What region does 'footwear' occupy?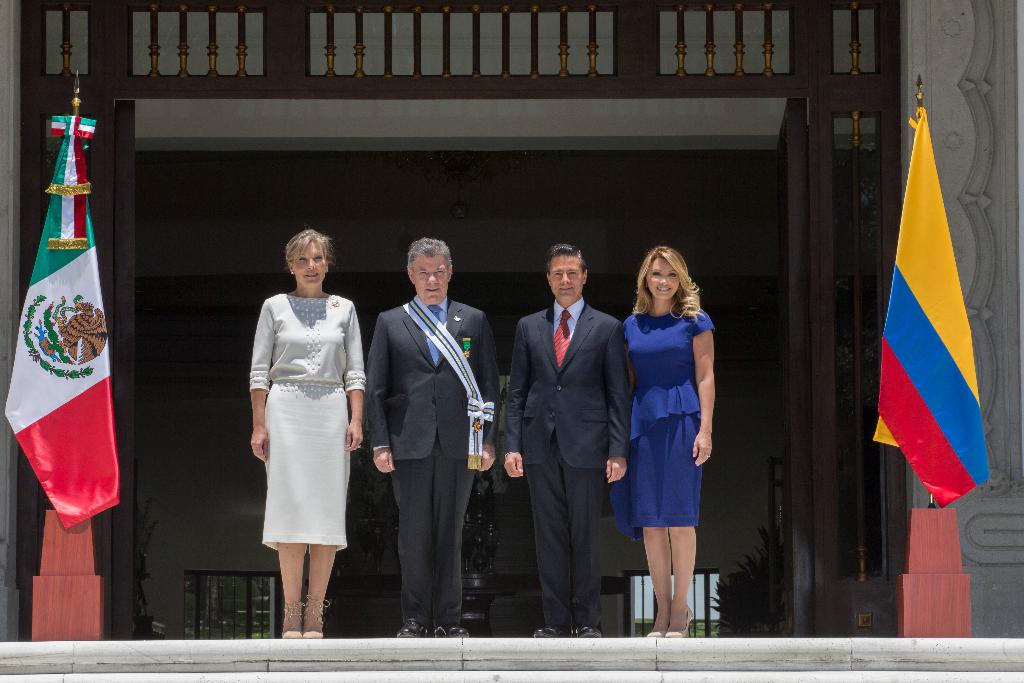
<box>568,623,604,638</box>.
